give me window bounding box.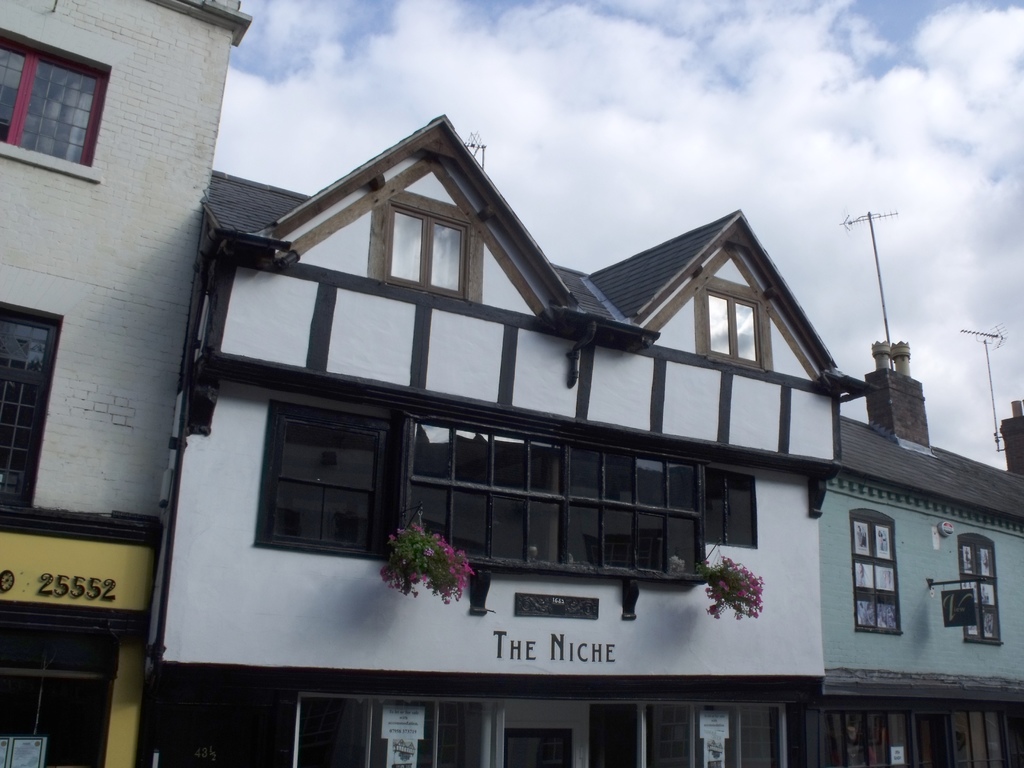
<region>0, 29, 115, 180</region>.
